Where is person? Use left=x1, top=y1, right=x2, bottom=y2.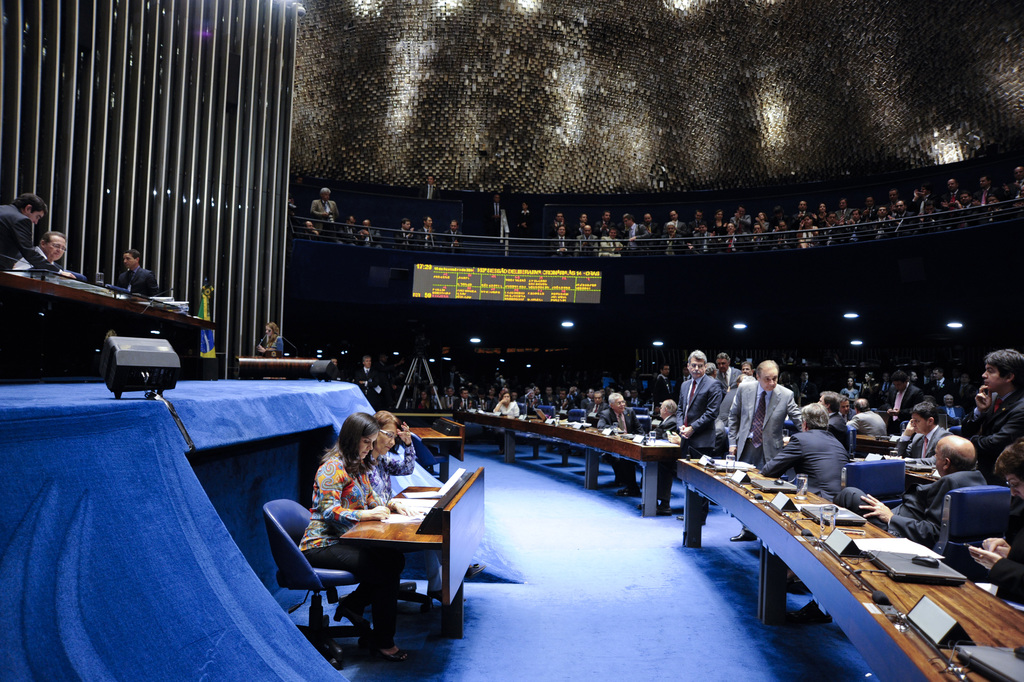
left=709, top=210, right=726, bottom=234.
